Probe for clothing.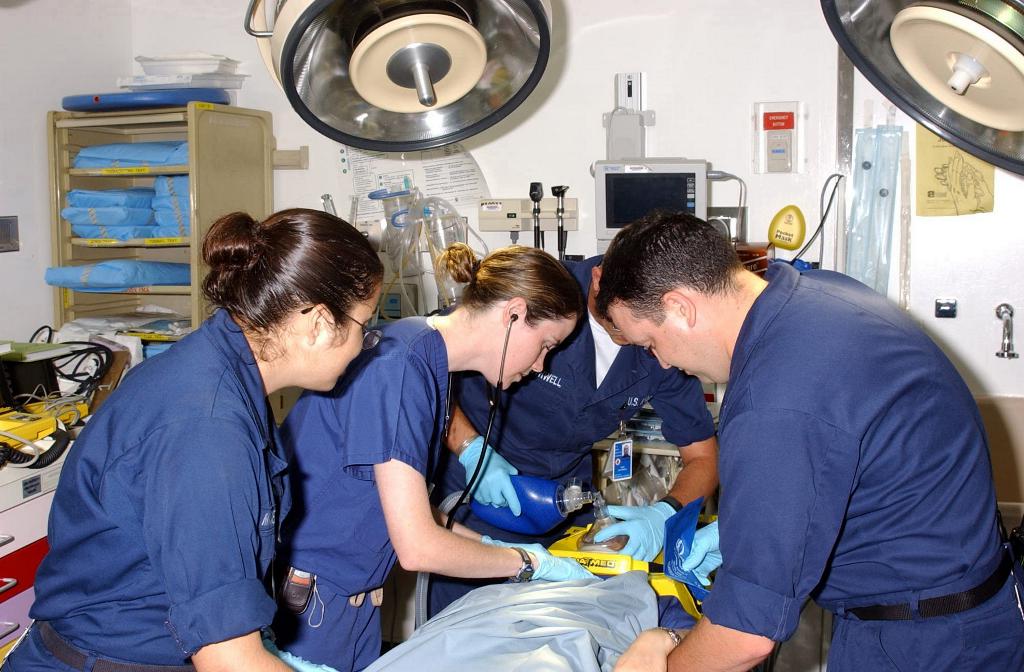
Probe result: l=269, t=315, r=448, b=671.
